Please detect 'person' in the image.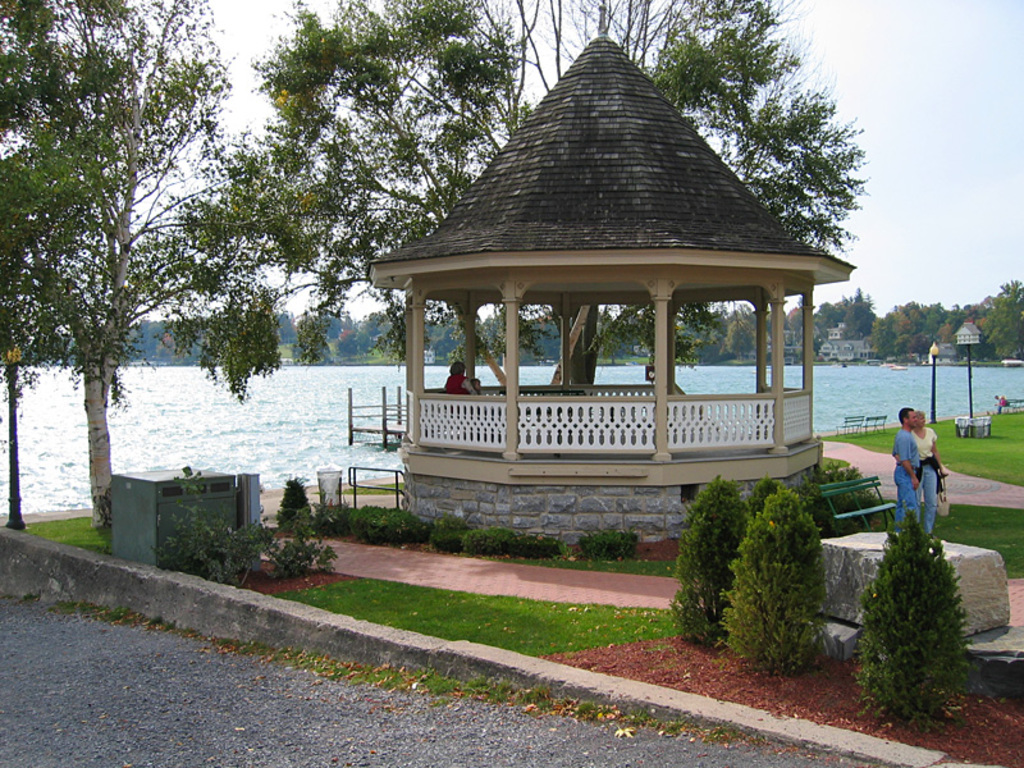
442:356:479:394.
